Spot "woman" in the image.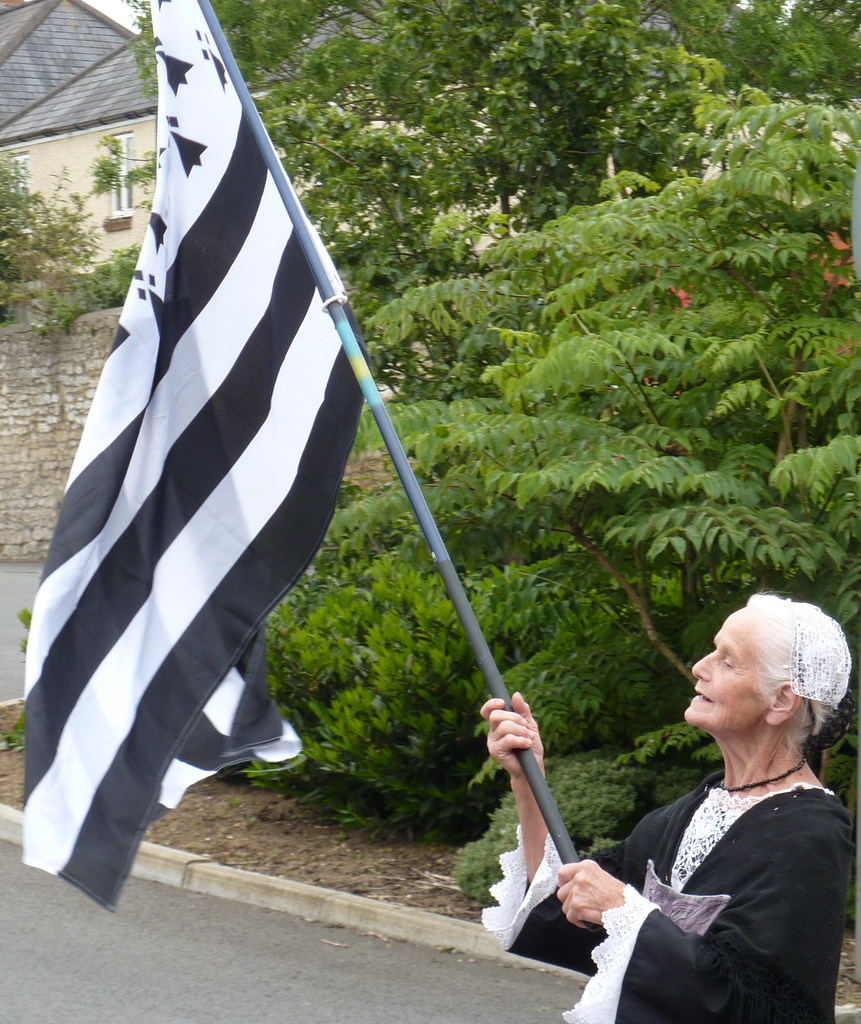
"woman" found at <region>476, 589, 858, 1023</region>.
